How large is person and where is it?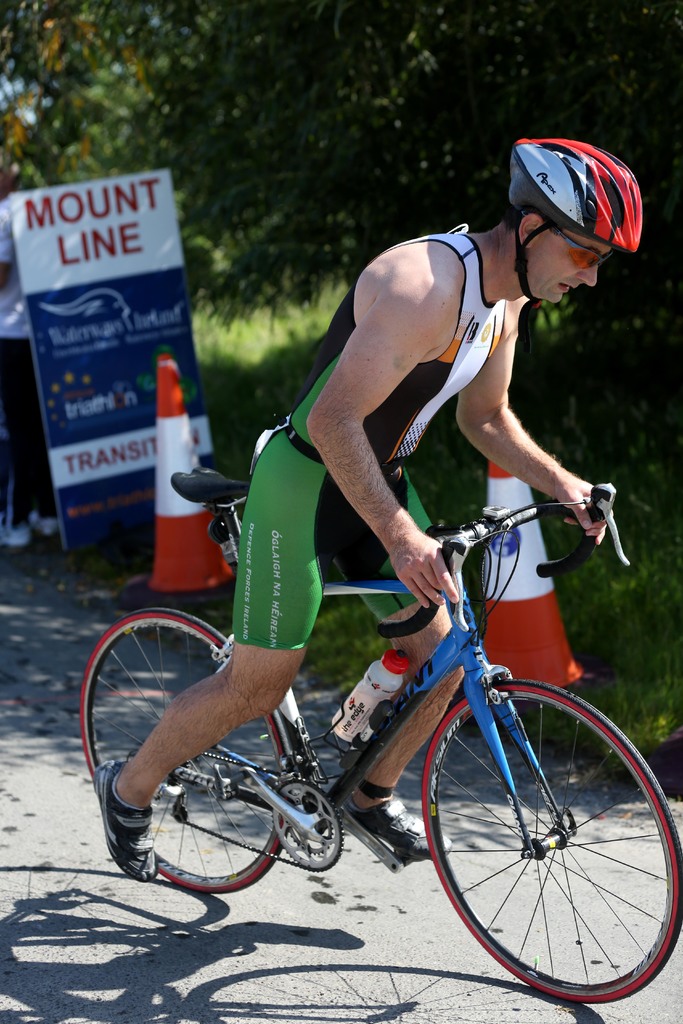
Bounding box: (left=95, top=136, right=644, bottom=876).
